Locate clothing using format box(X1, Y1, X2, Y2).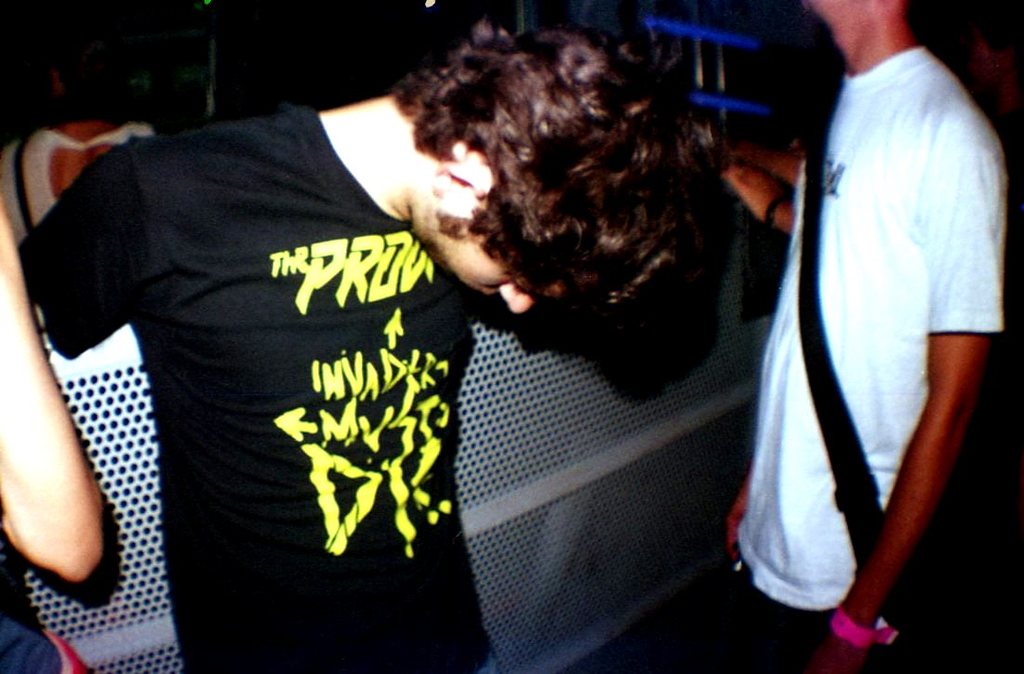
box(7, 99, 525, 673).
